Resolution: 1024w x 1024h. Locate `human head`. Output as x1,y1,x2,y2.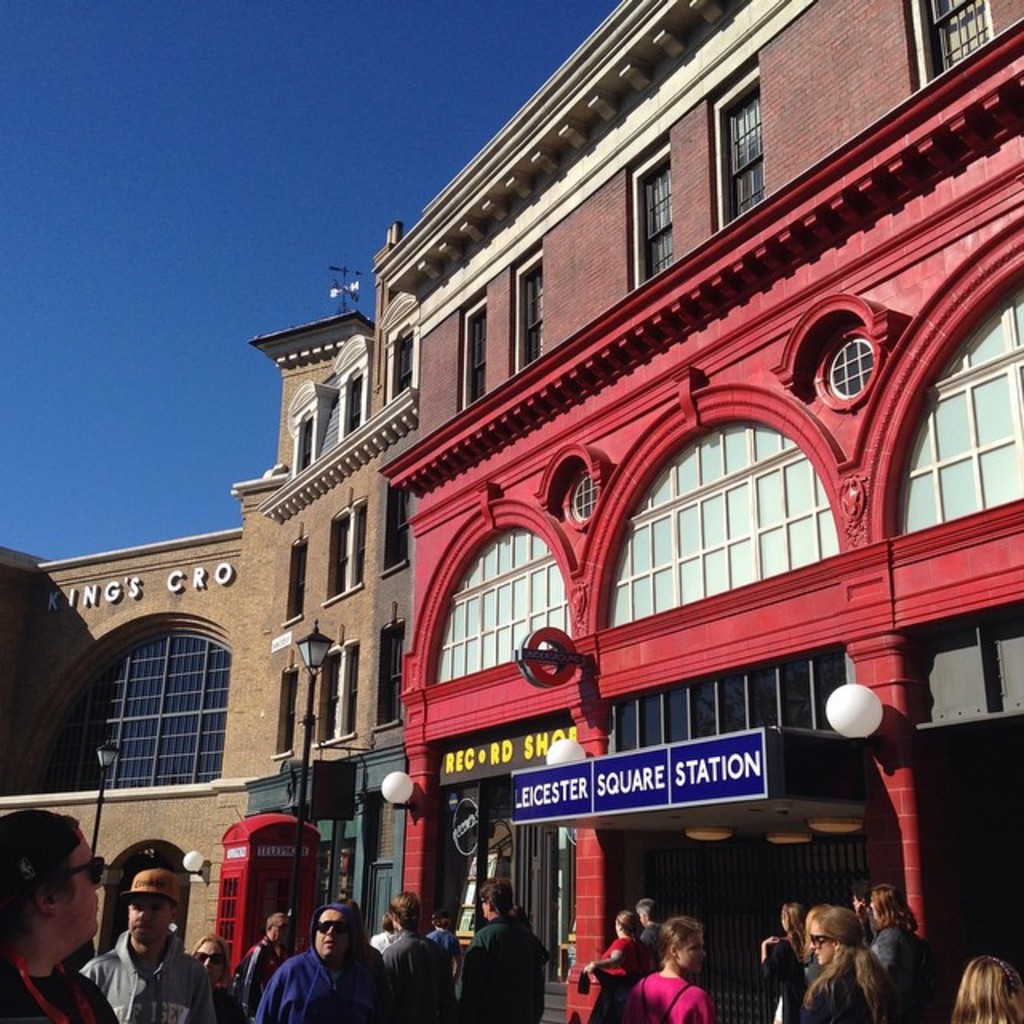
190,931,234,984.
